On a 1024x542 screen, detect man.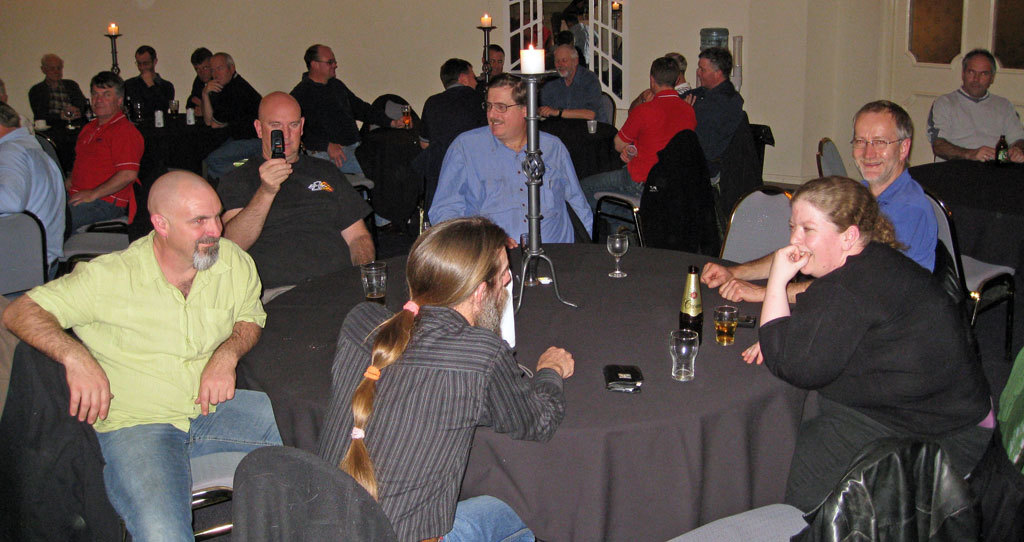
(left=185, top=48, right=211, bottom=106).
